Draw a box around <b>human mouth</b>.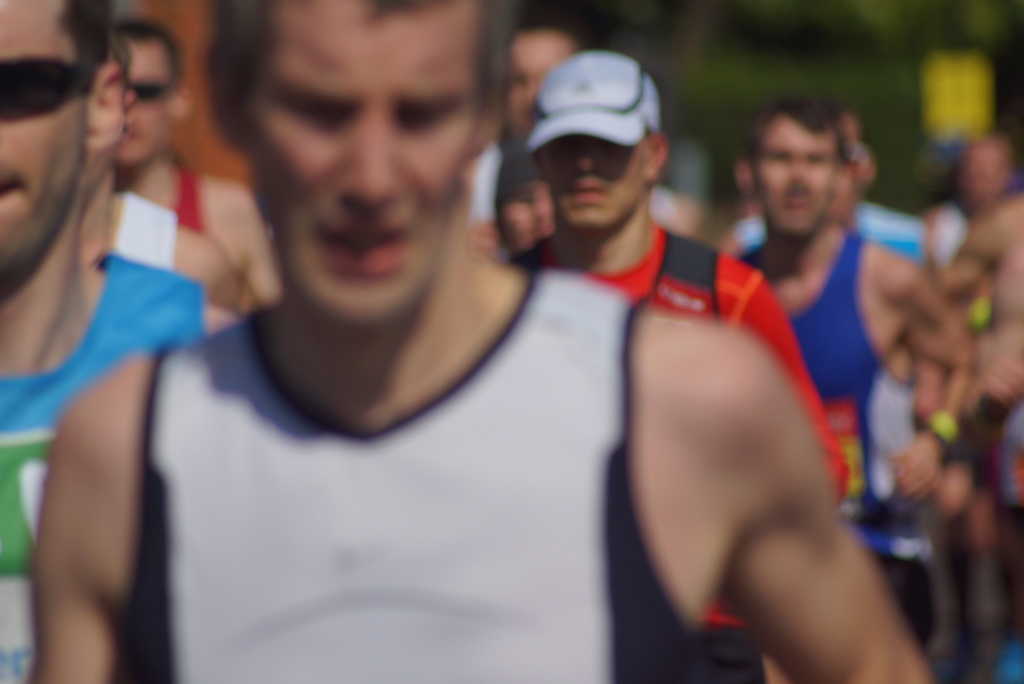
561, 176, 614, 209.
